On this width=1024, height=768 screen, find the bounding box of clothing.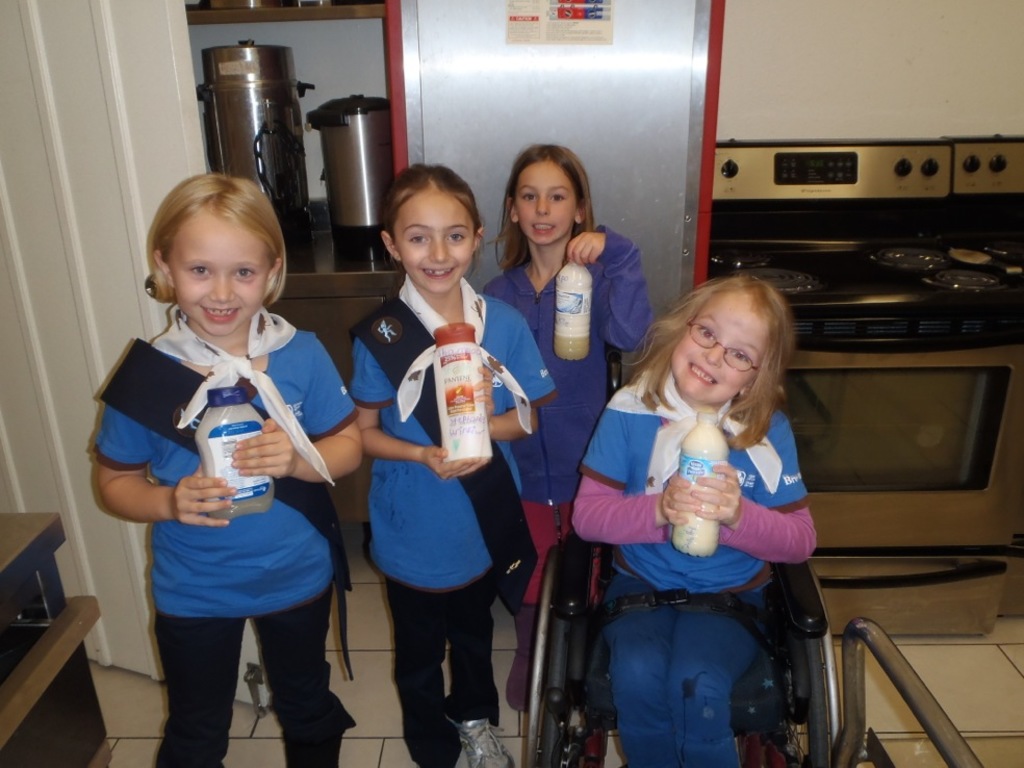
Bounding box: 572 362 817 767.
